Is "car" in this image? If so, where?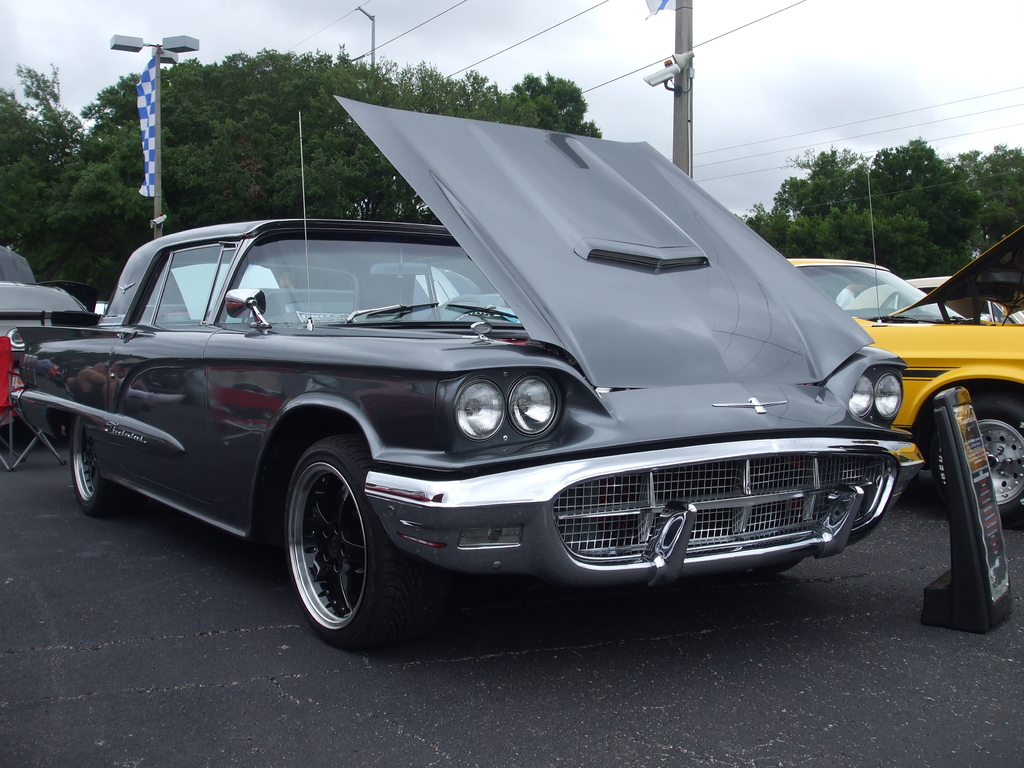
Yes, at bbox(774, 220, 1023, 525).
